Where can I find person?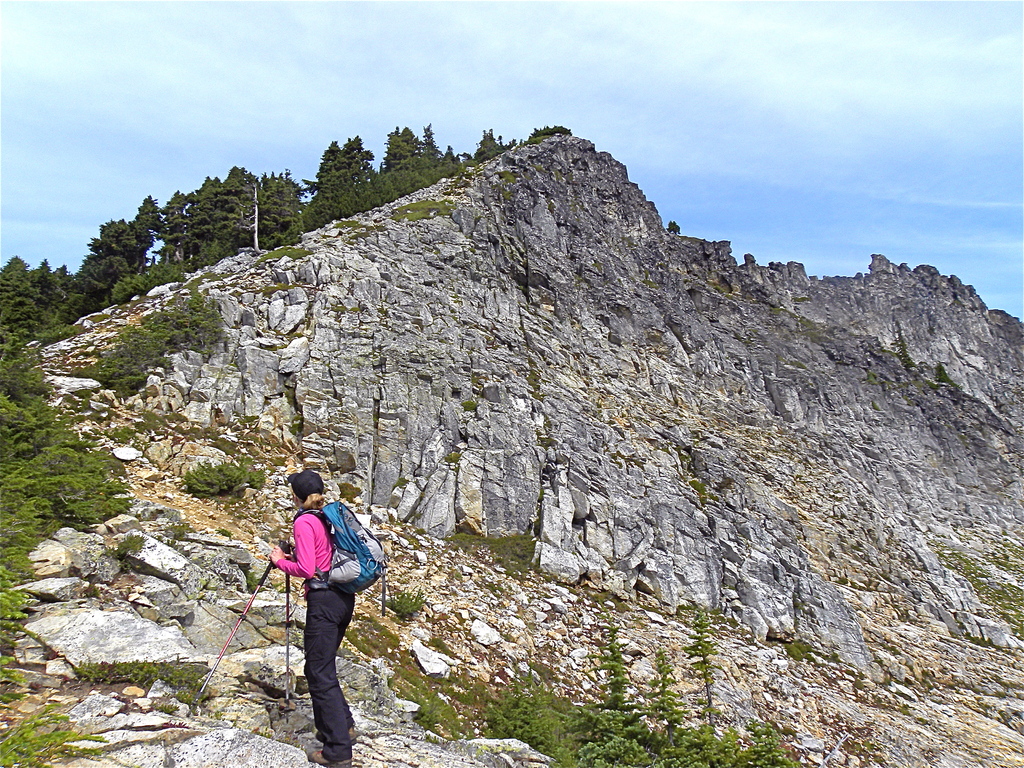
You can find it at <box>273,462,372,750</box>.
